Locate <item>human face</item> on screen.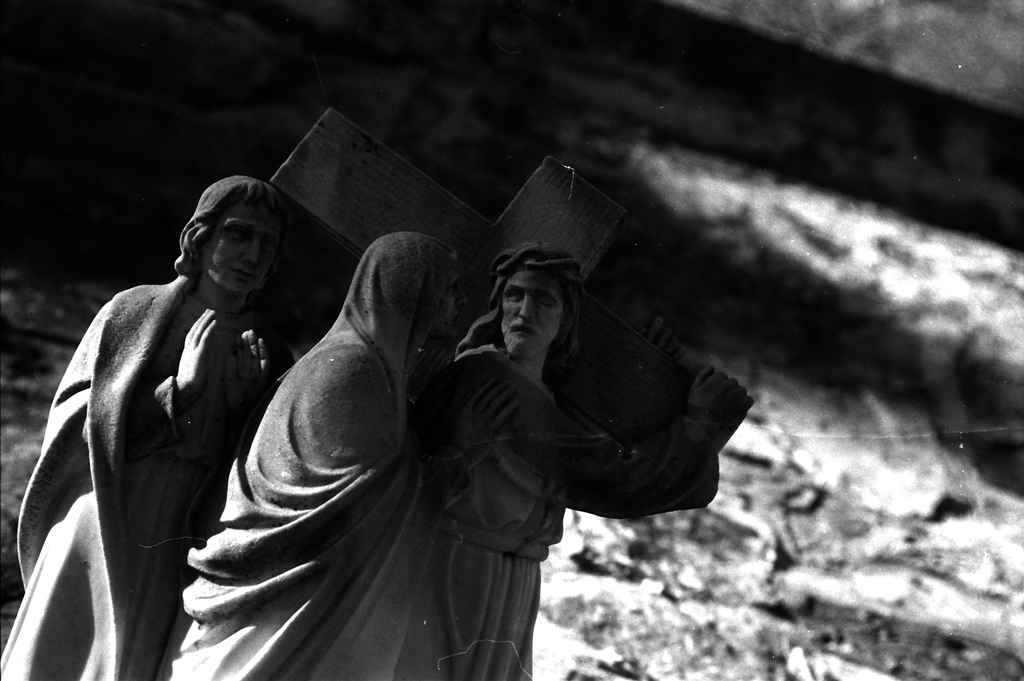
On screen at crop(197, 193, 285, 301).
